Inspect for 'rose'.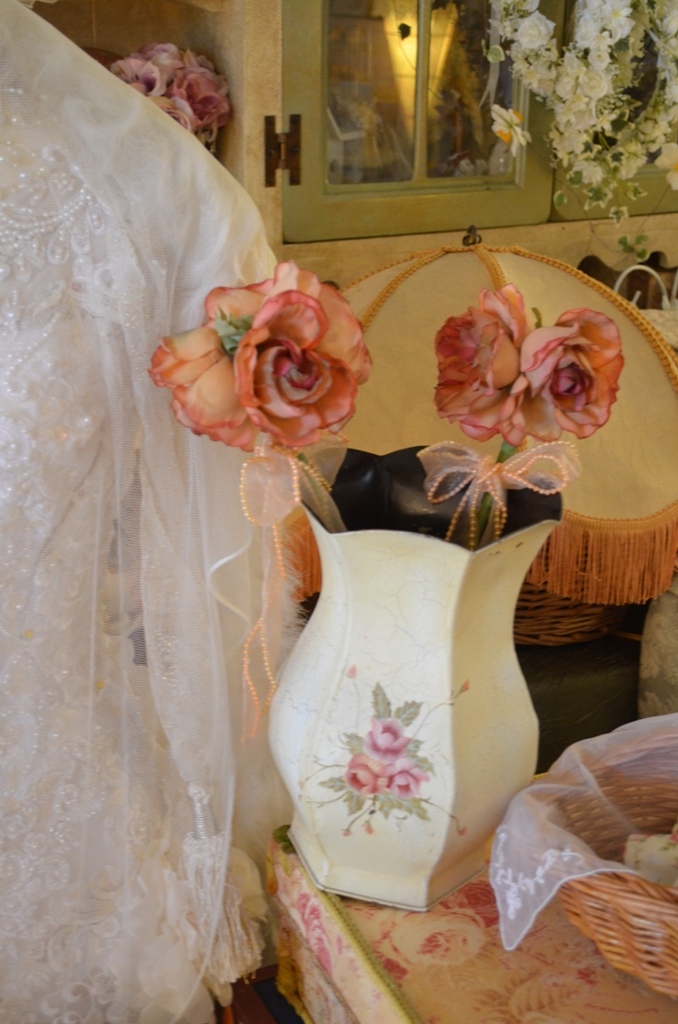
Inspection: [501,307,625,453].
